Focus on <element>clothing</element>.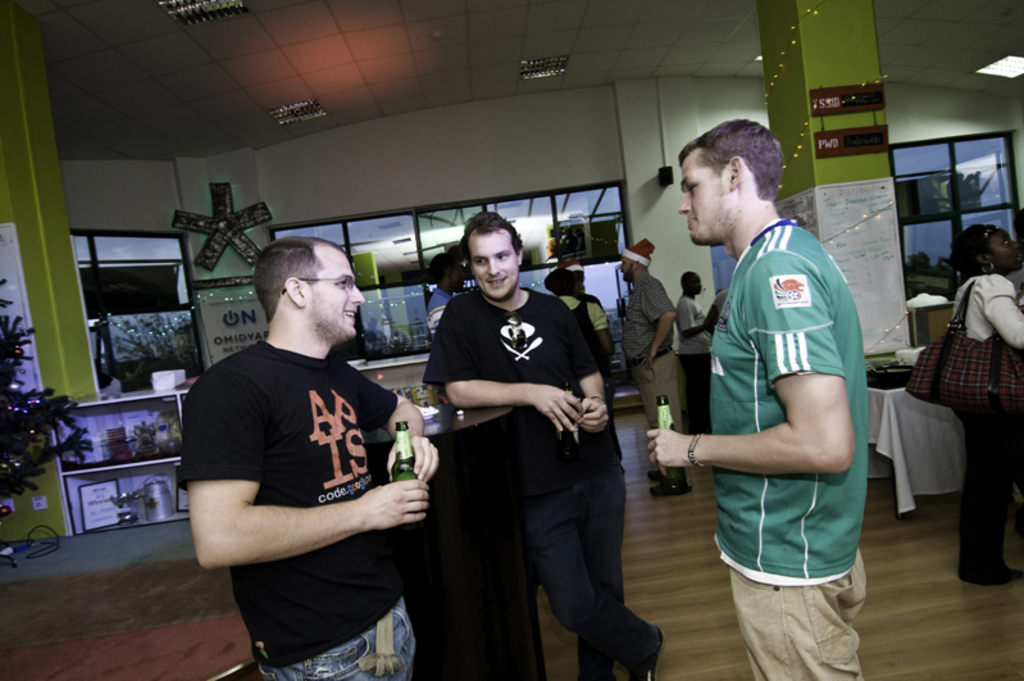
Focused at box(677, 291, 718, 436).
